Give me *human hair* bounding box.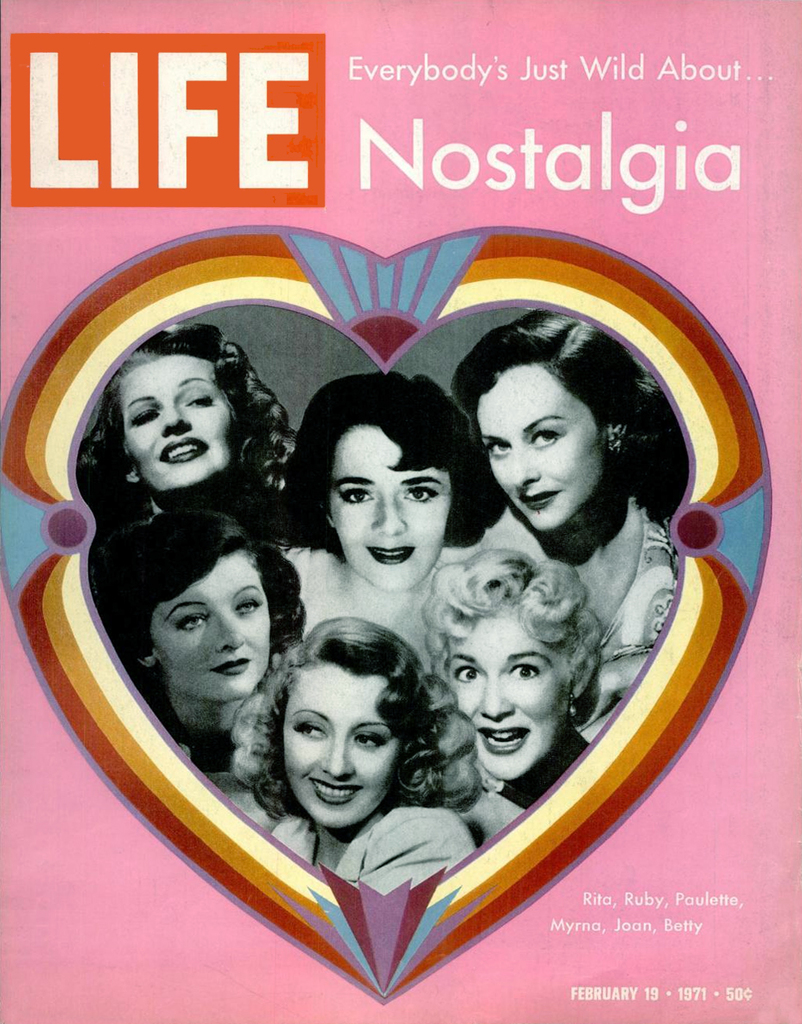
282:383:484:571.
